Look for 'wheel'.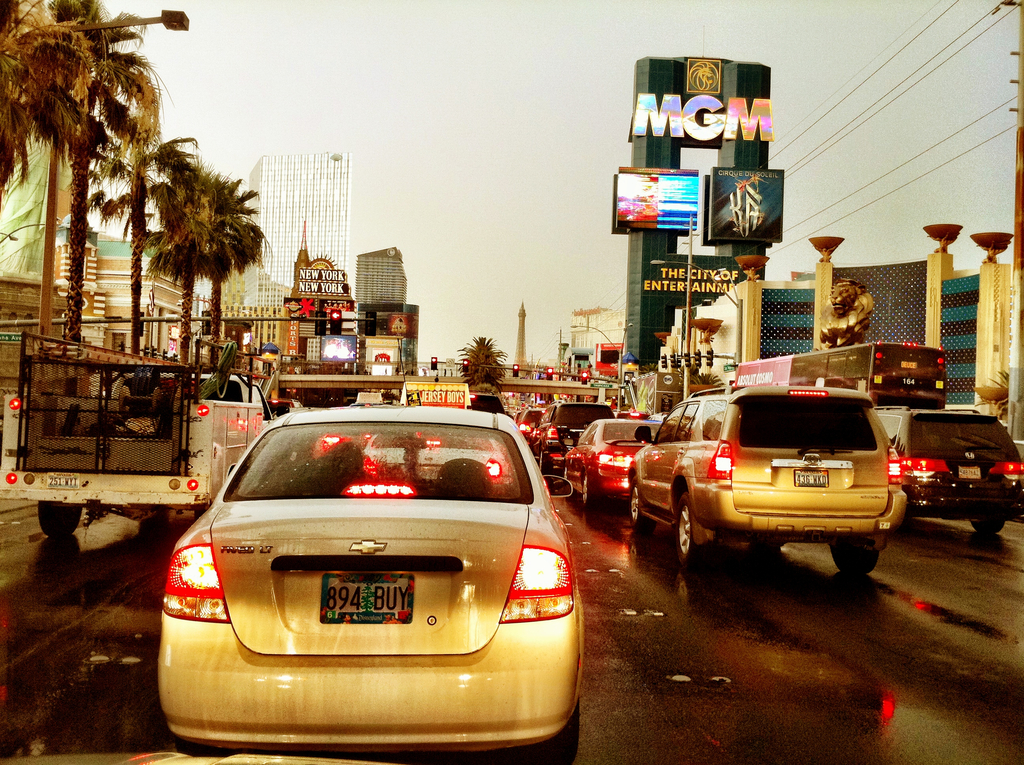
Found: 677, 492, 718, 570.
